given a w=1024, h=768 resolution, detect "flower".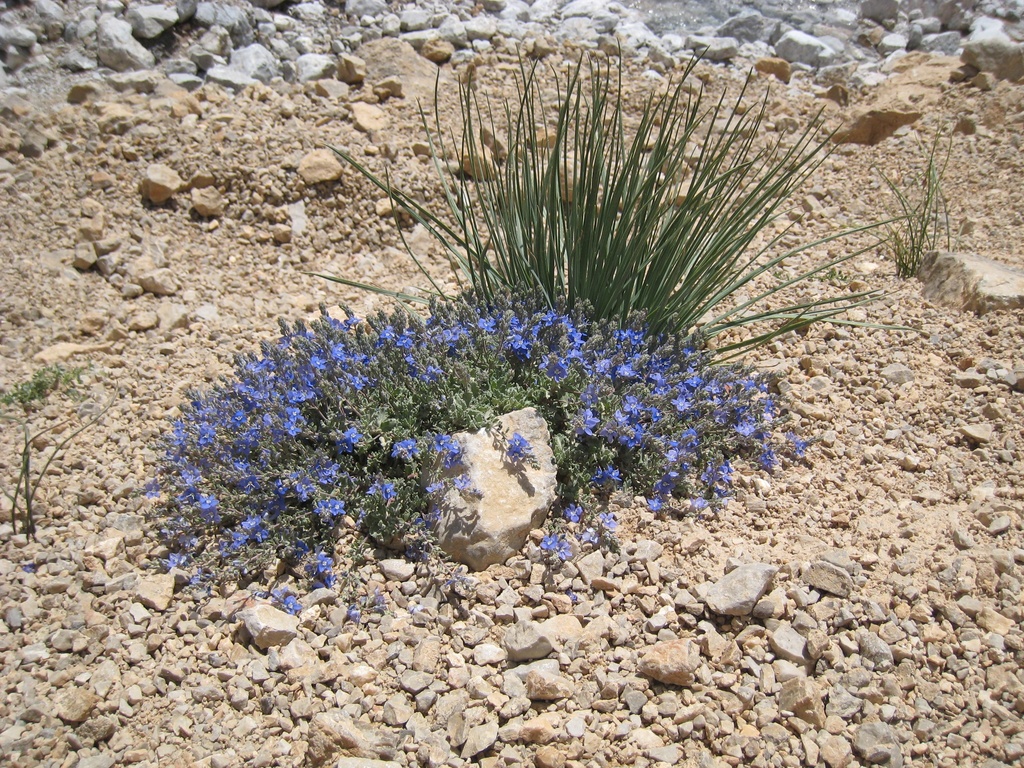
x1=392, y1=444, x2=401, y2=457.
